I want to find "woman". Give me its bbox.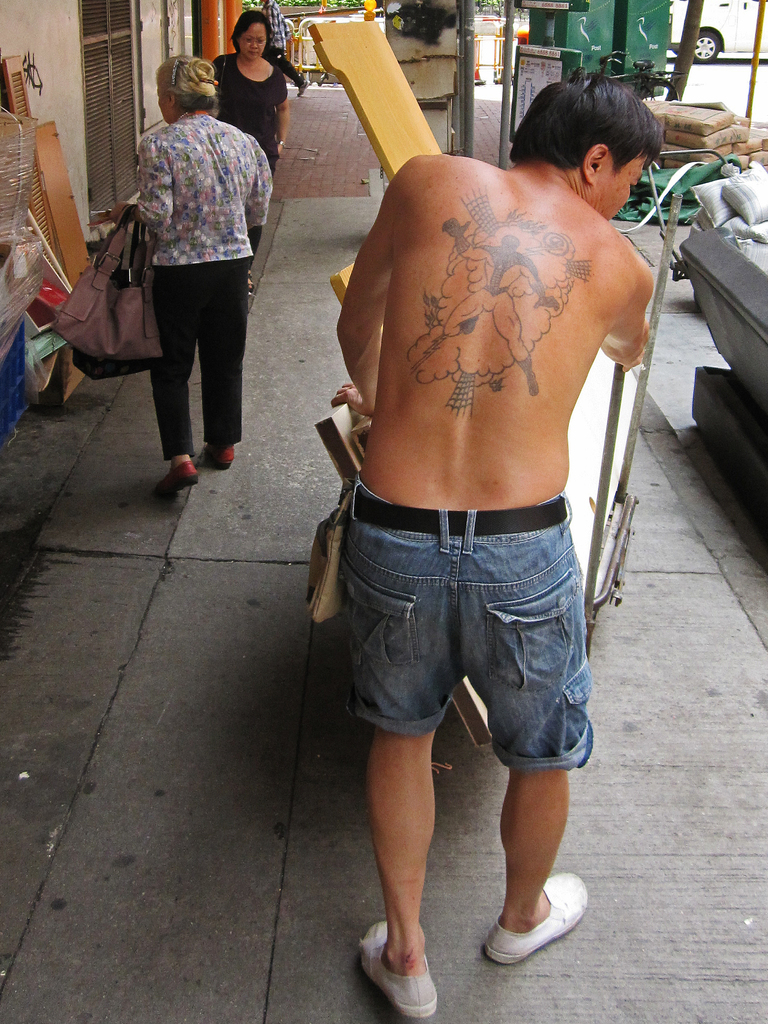
bbox(106, 49, 272, 484).
